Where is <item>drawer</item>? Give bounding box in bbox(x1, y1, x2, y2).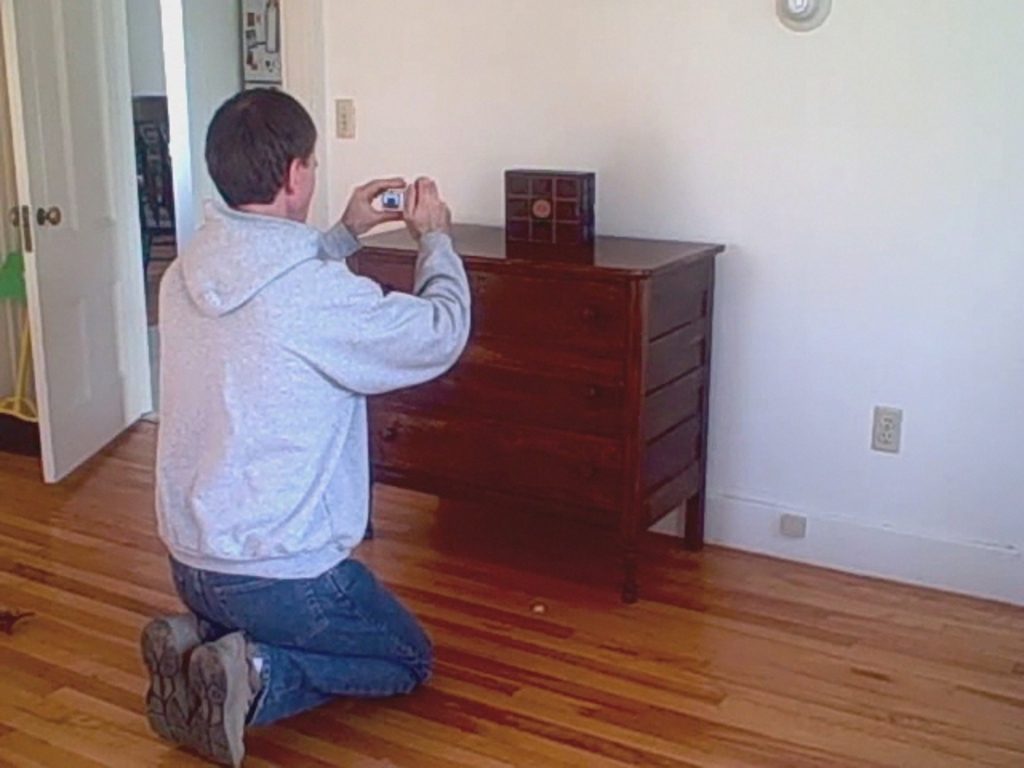
bbox(362, 402, 614, 506).
